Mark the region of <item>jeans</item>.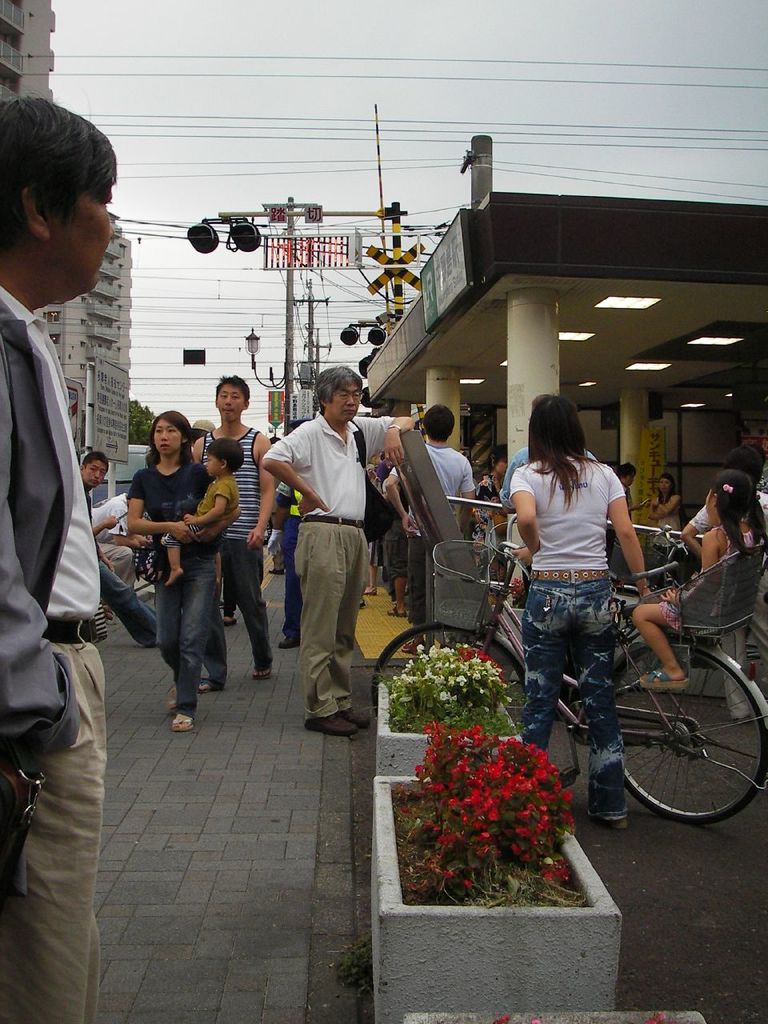
Region: (x1=103, y1=565, x2=162, y2=646).
